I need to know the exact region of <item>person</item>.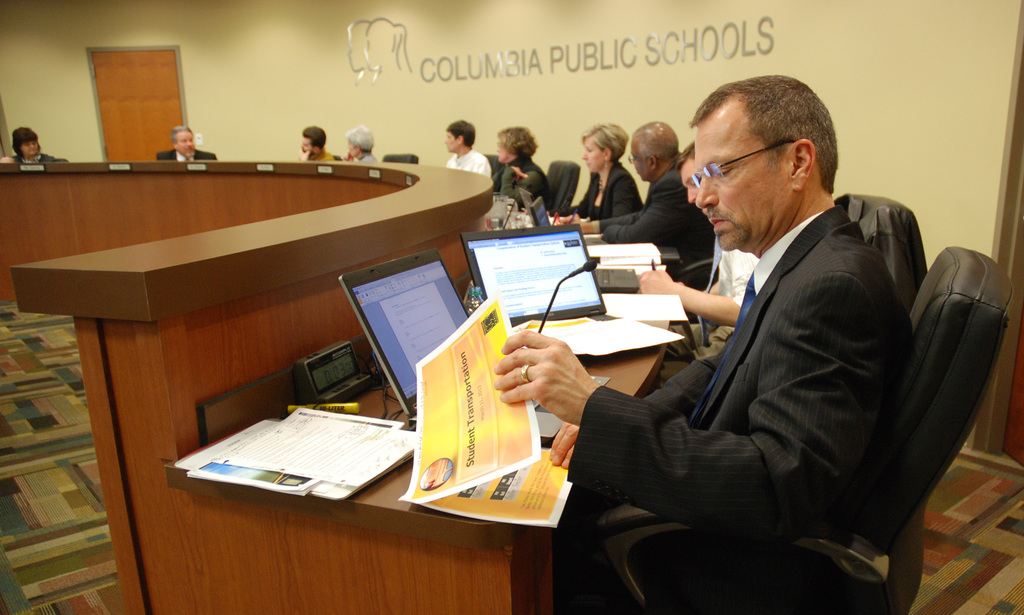
Region: [x1=294, y1=120, x2=330, y2=164].
